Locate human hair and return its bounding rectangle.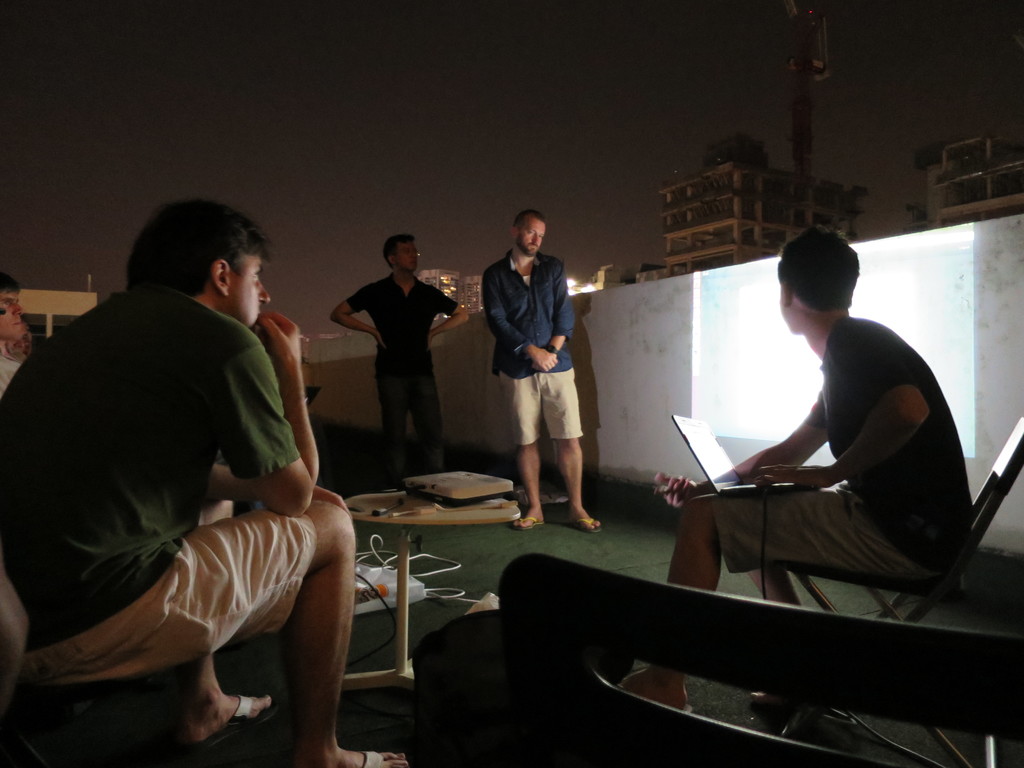
[514,209,545,228].
